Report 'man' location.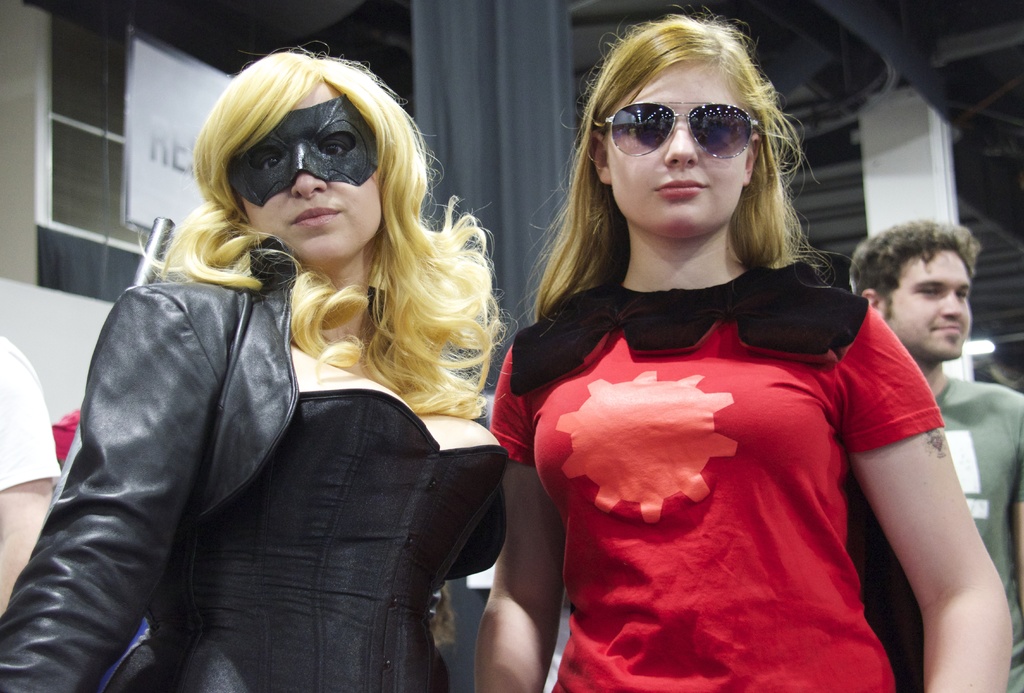
Report: bbox(852, 224, 1023, 692).
